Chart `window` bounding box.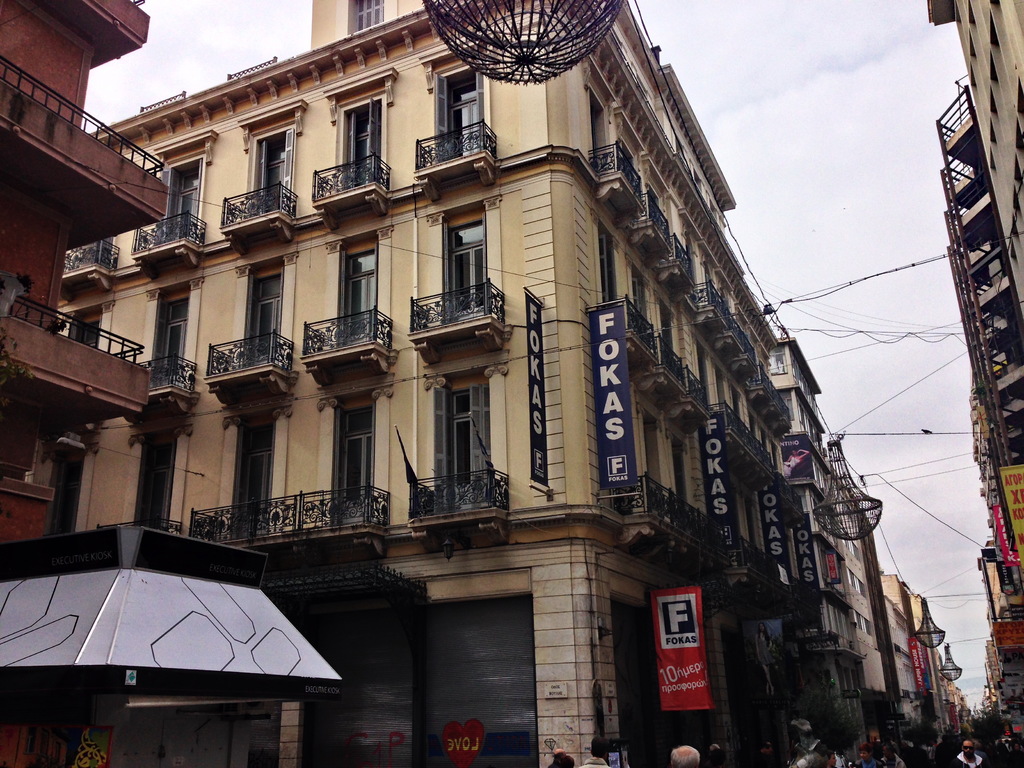
Charted: [447, 216, 490, 315].
